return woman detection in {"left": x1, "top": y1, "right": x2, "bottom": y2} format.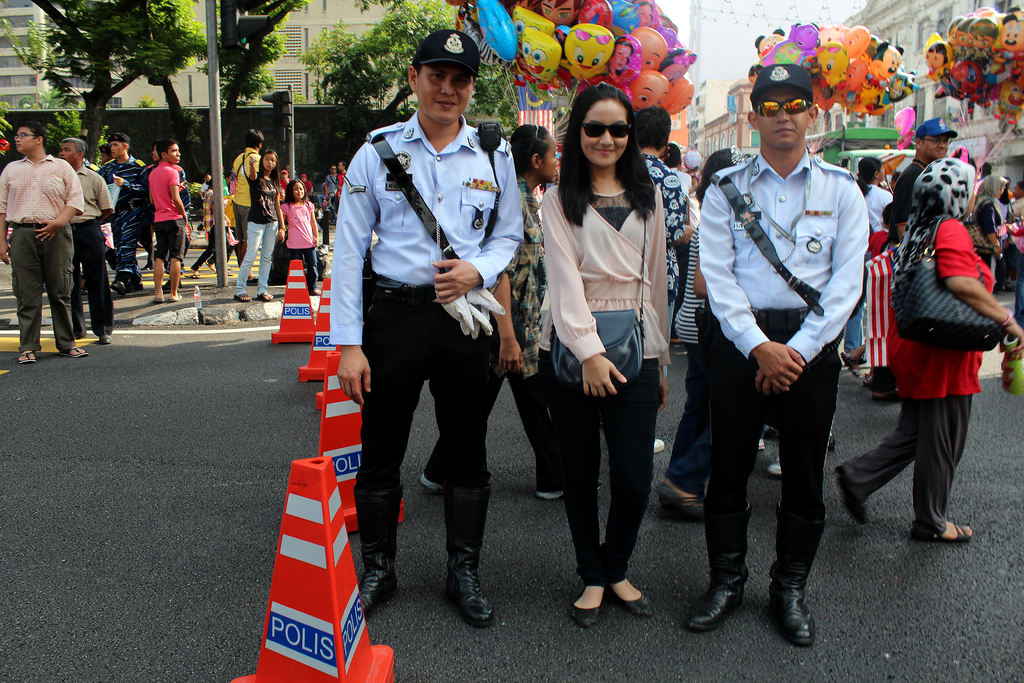
{"left": 965, "top": 172, "right": 1007, "bottom": 293}.
